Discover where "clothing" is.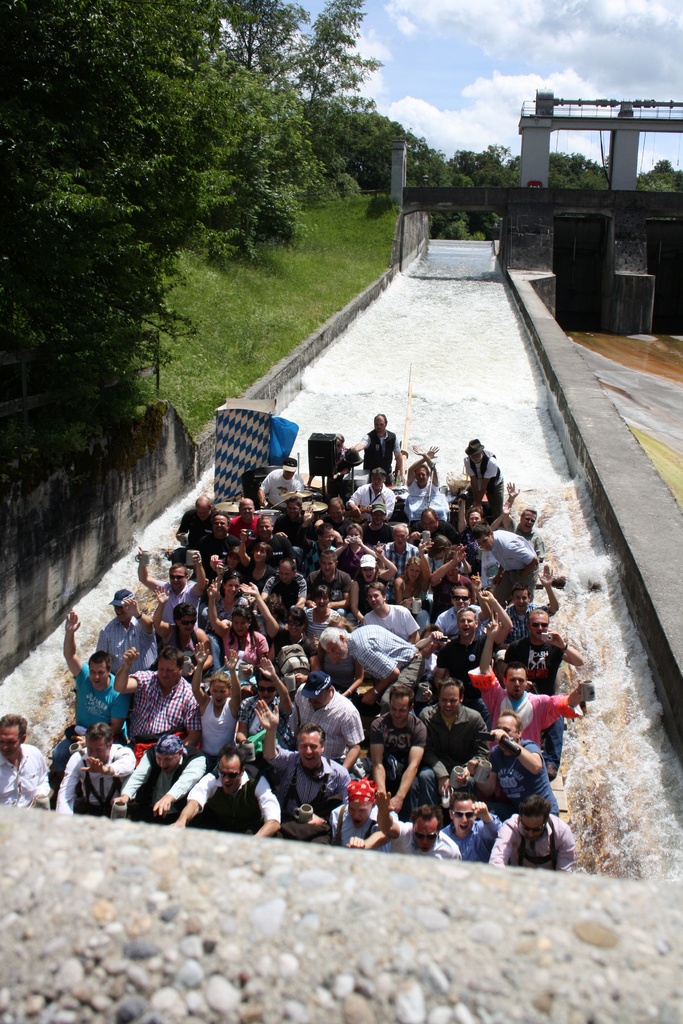
Discovered at select_region(231, 513, 263, 545).
